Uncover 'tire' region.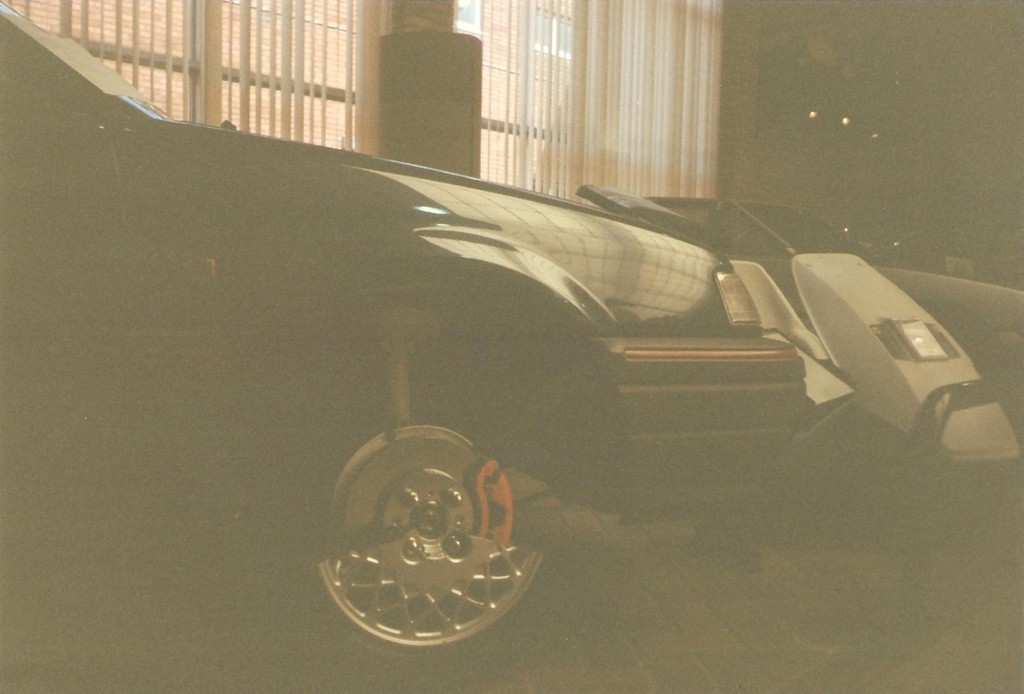
Uncovered: select_region(298, 422, 565, 665).
